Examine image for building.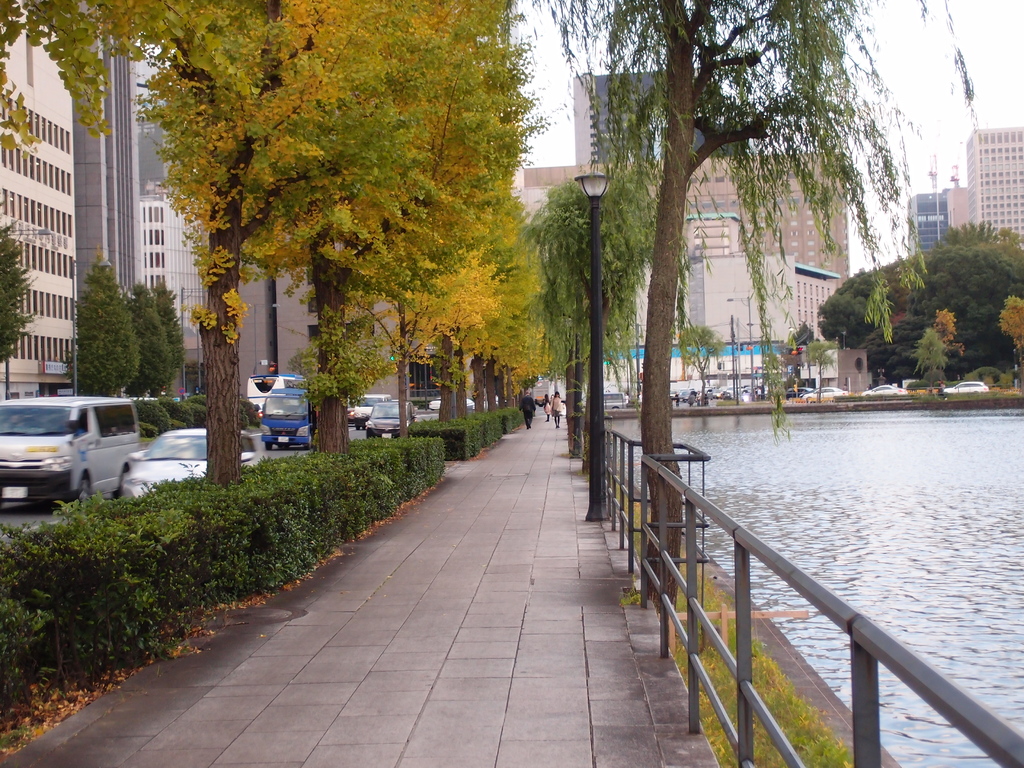
Examination result: rect(943, 188, 965, 230).
